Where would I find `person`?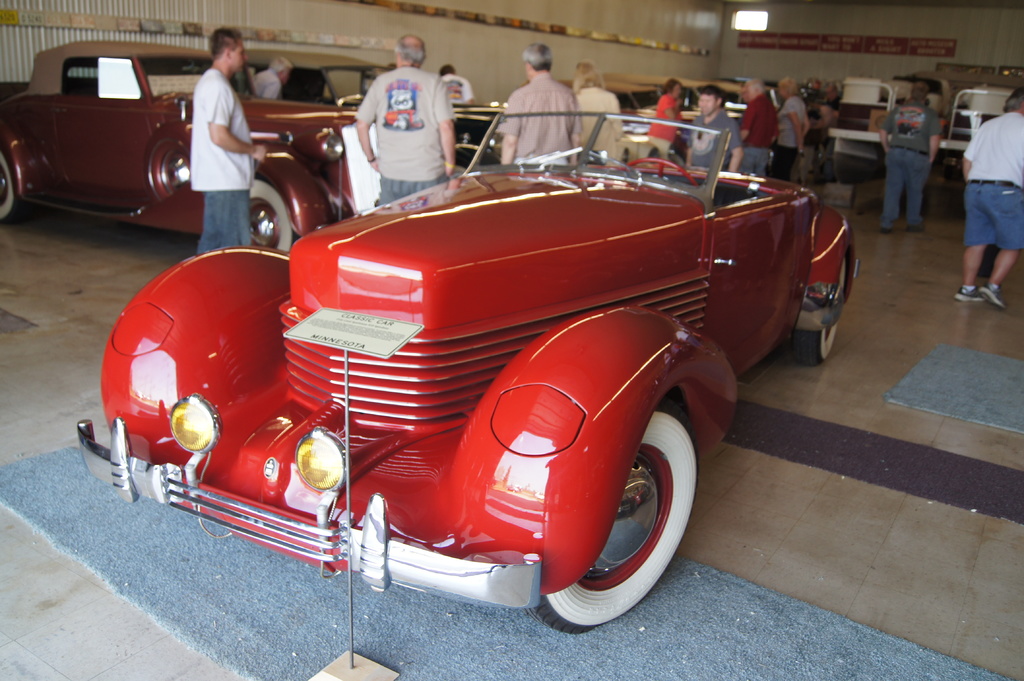
At bbox=[740, 77, 776, 175].
